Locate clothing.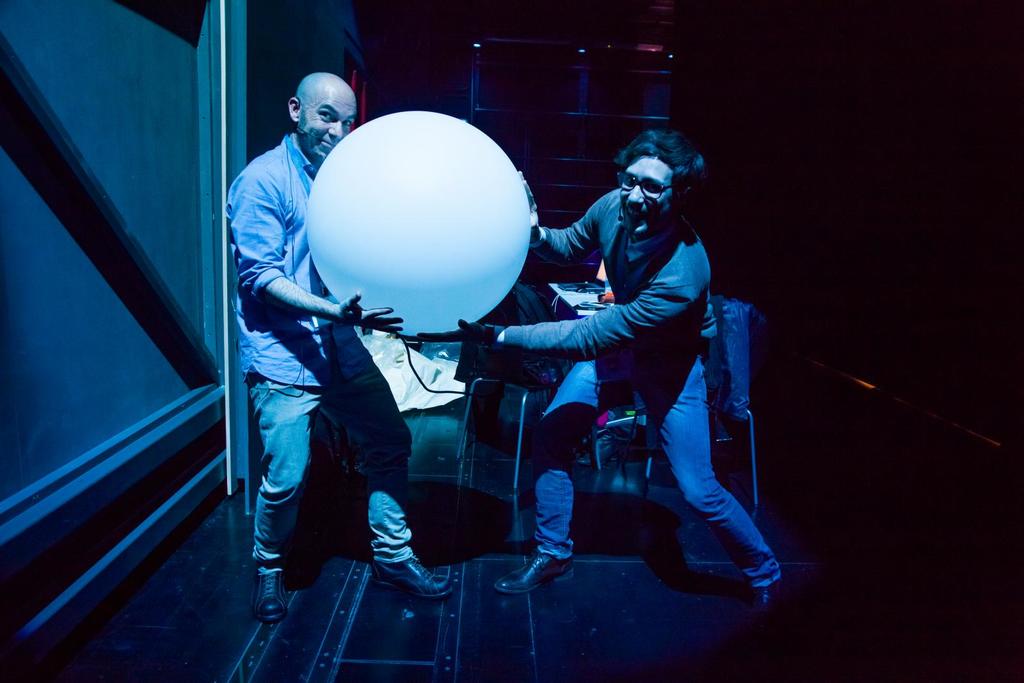
Bounding box: rect(225, 129, 419, 577).
